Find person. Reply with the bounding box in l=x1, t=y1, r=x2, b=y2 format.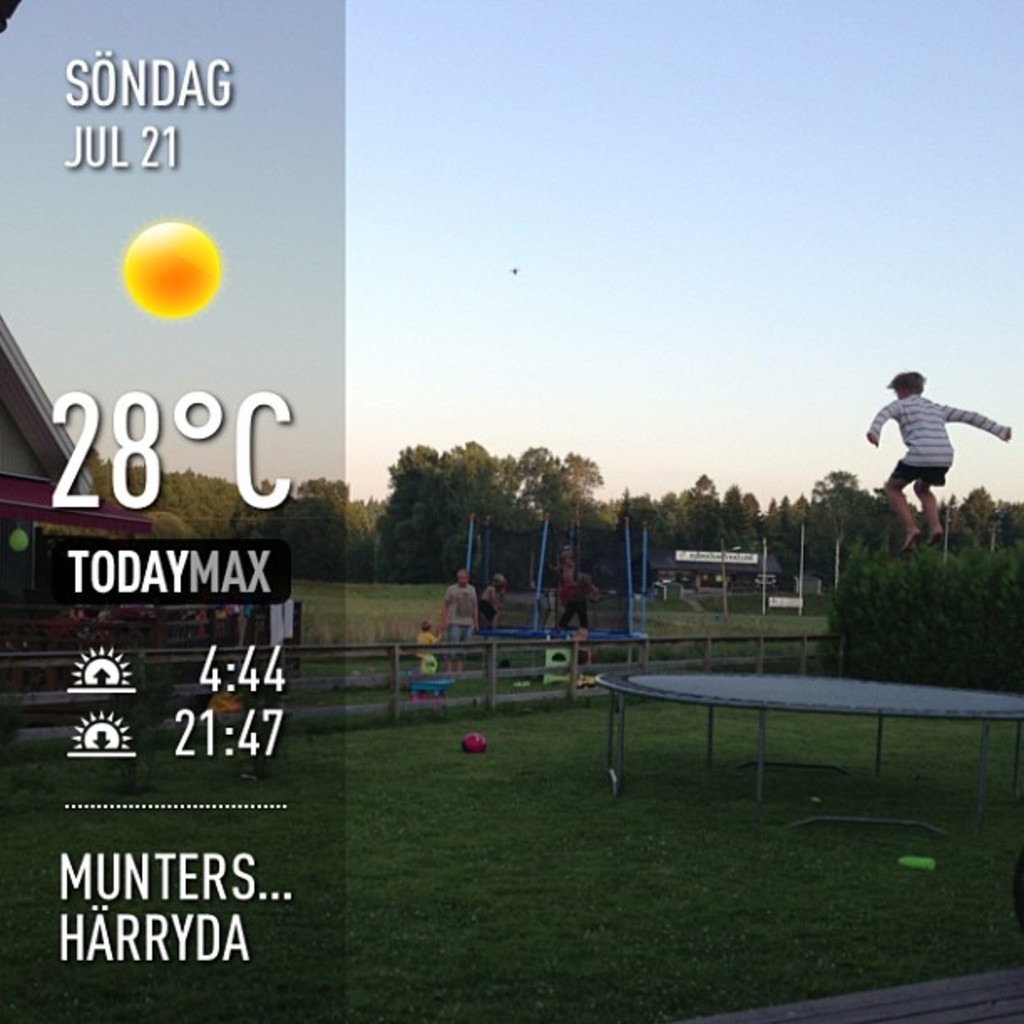
l=892, t=360, r=991, b=542.
